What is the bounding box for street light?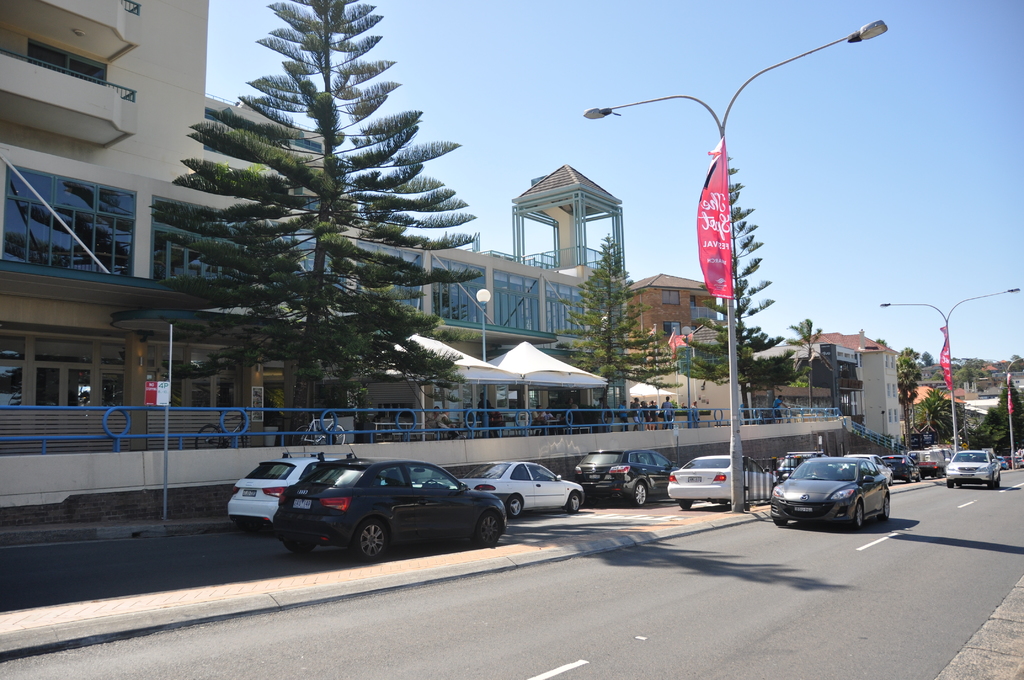
(577, 42, 865, 461).
